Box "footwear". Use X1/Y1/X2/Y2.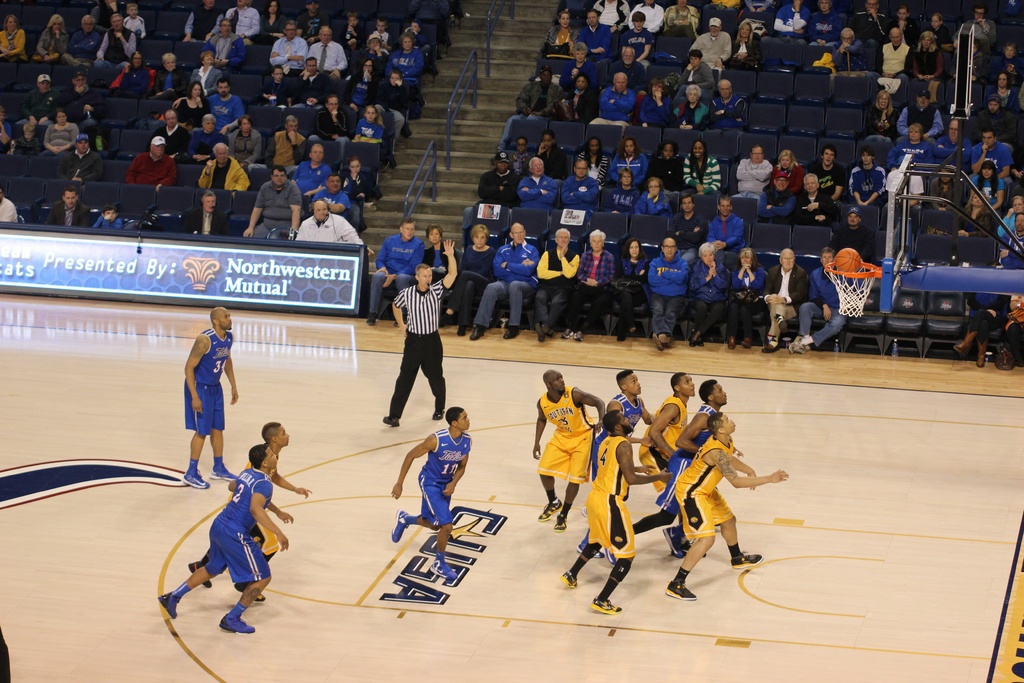
662/586/698/600.
